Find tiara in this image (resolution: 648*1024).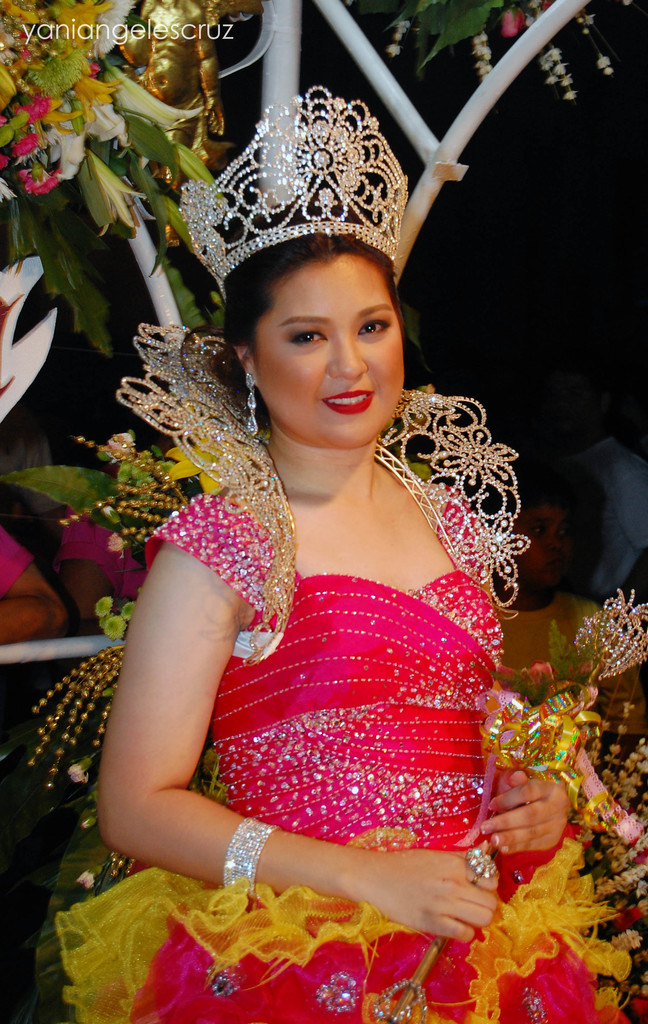
x1=177, y1=84, x2=410, y2=282.
